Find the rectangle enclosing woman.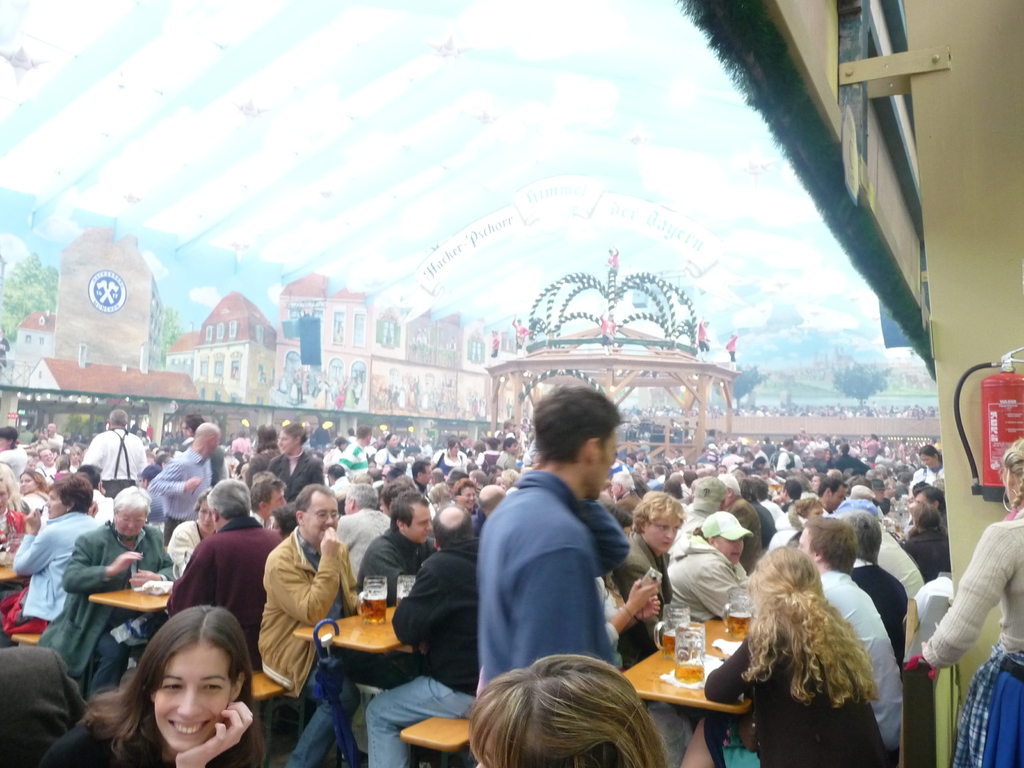
BBox(44, 483, 184, 706).
